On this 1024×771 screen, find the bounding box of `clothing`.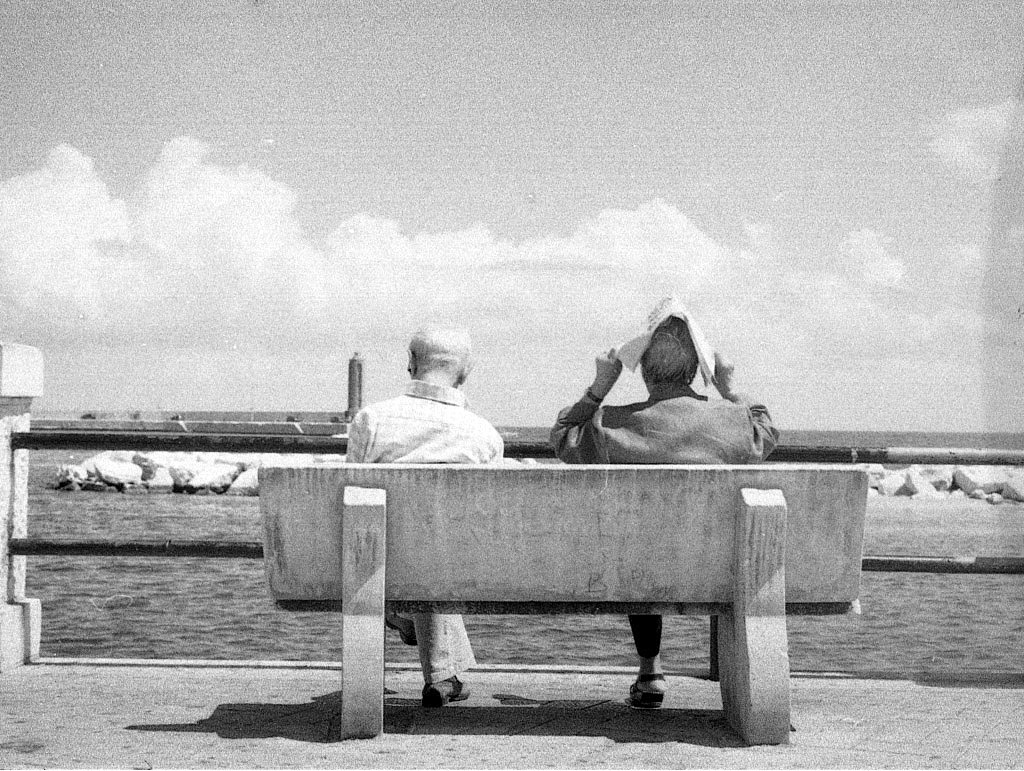
Bounding box: {"x1": 549, "y1": 387, "x2": 776, "y2": 650}.
